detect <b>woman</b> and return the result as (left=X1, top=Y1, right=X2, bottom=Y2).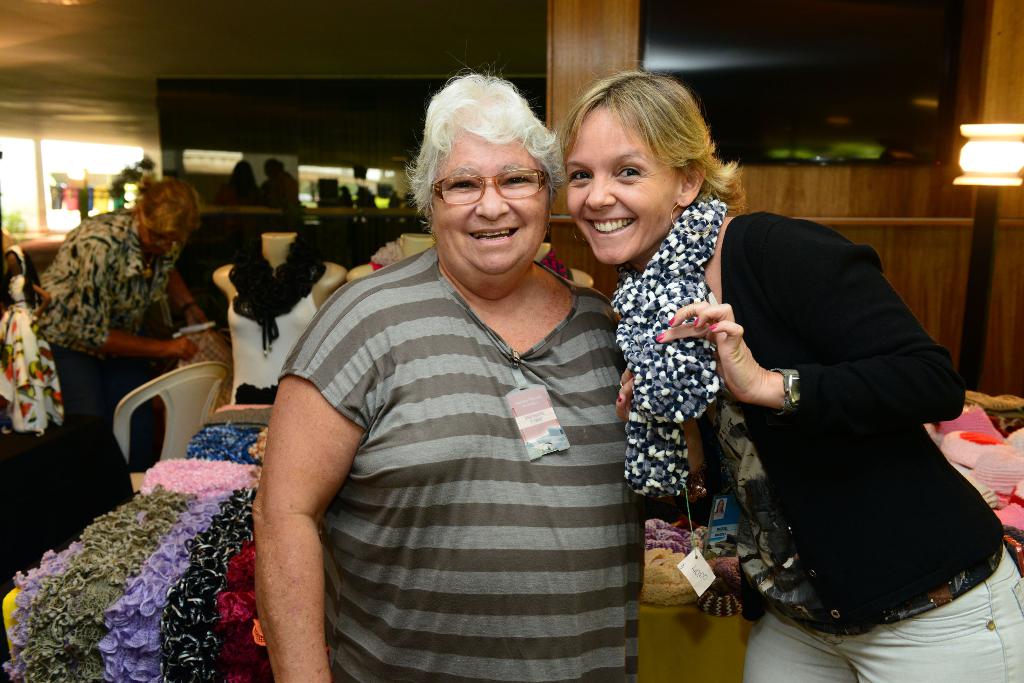
(left=557, top=70, right=1023, bottom=682).
